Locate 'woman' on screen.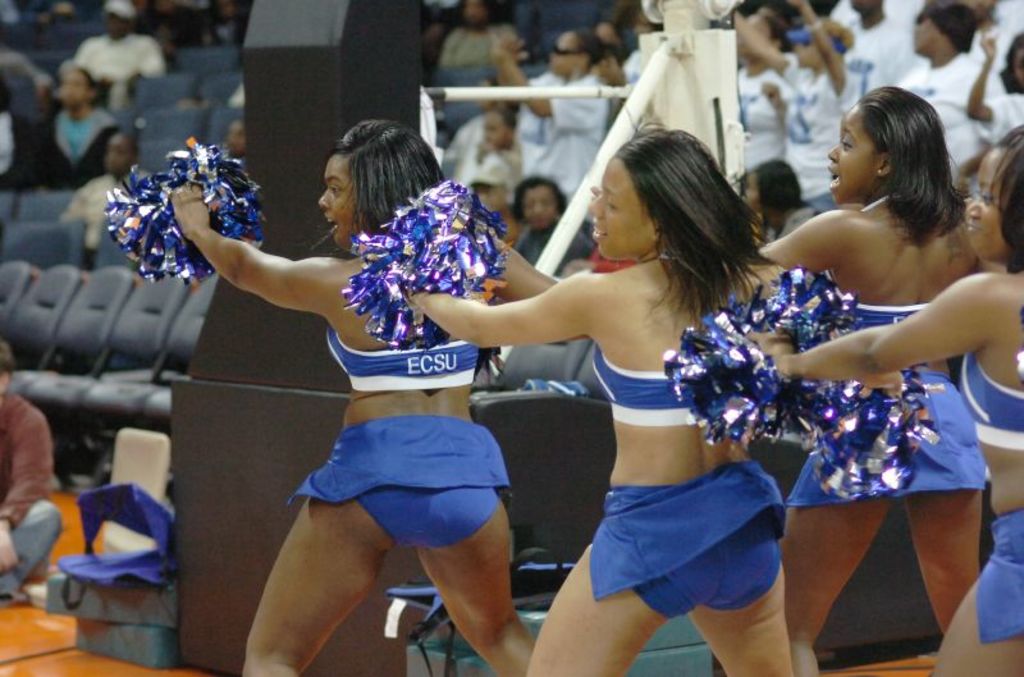
On screen at box=[488, 29, 605, 198].
